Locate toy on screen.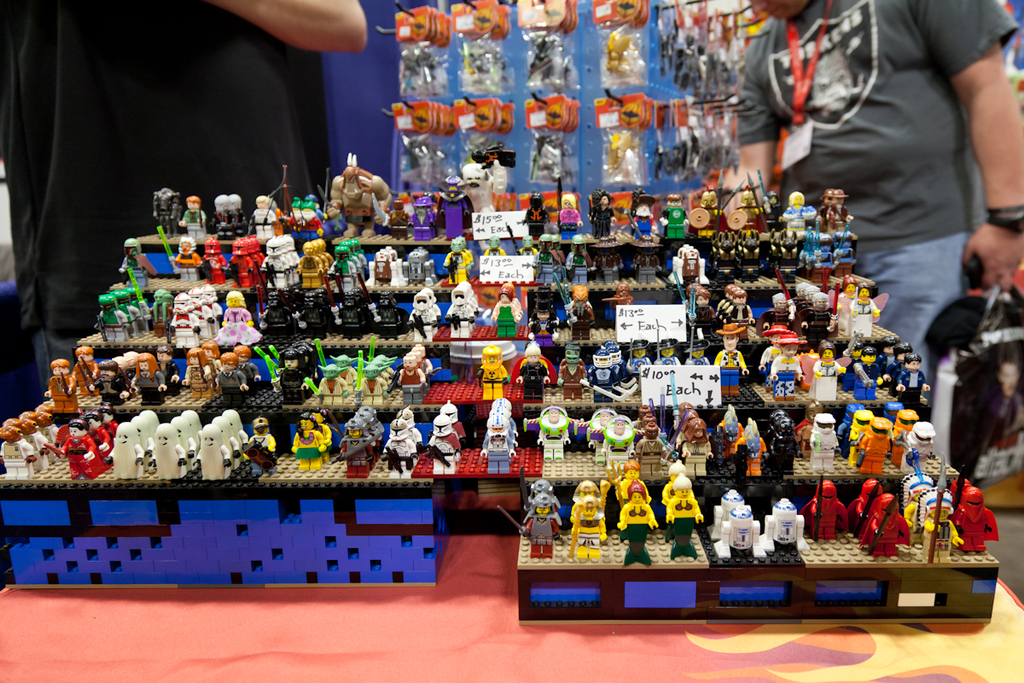
On screen at rect(631, 337, 655, 390).
